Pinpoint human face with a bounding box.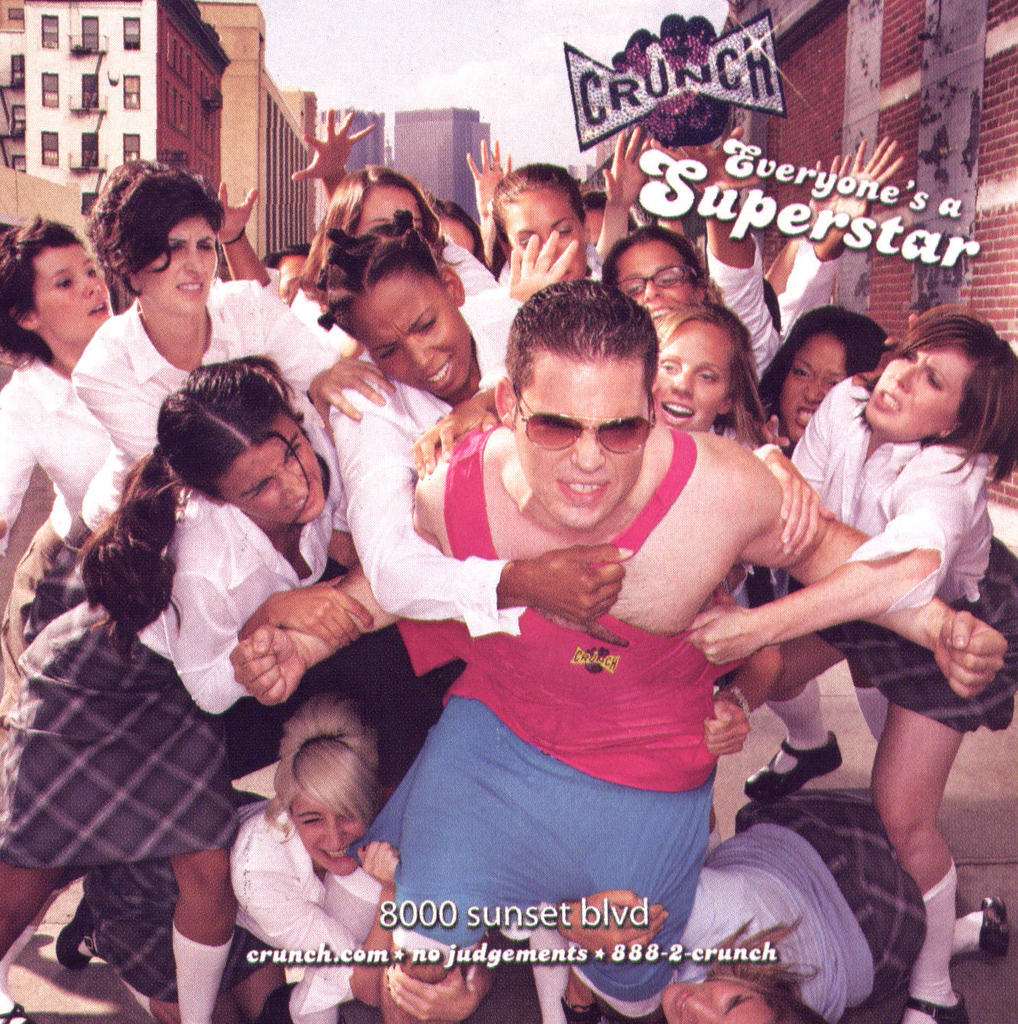
(617,244,693,321).
